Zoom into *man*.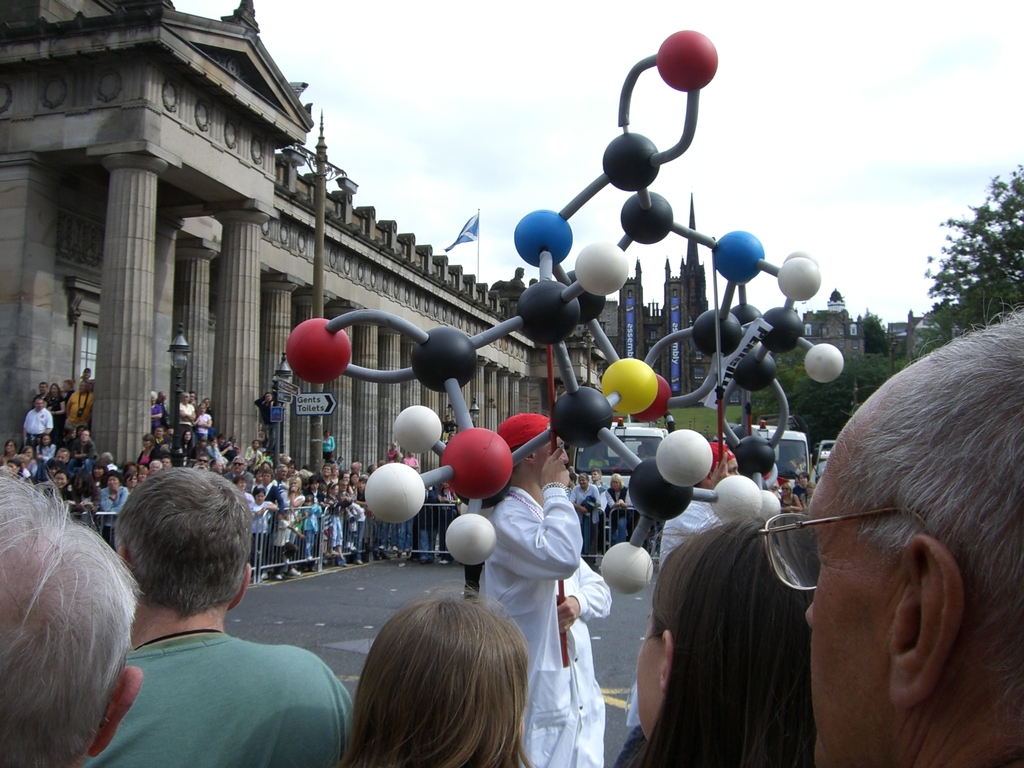
Zoom target: 659/436/739/569.
